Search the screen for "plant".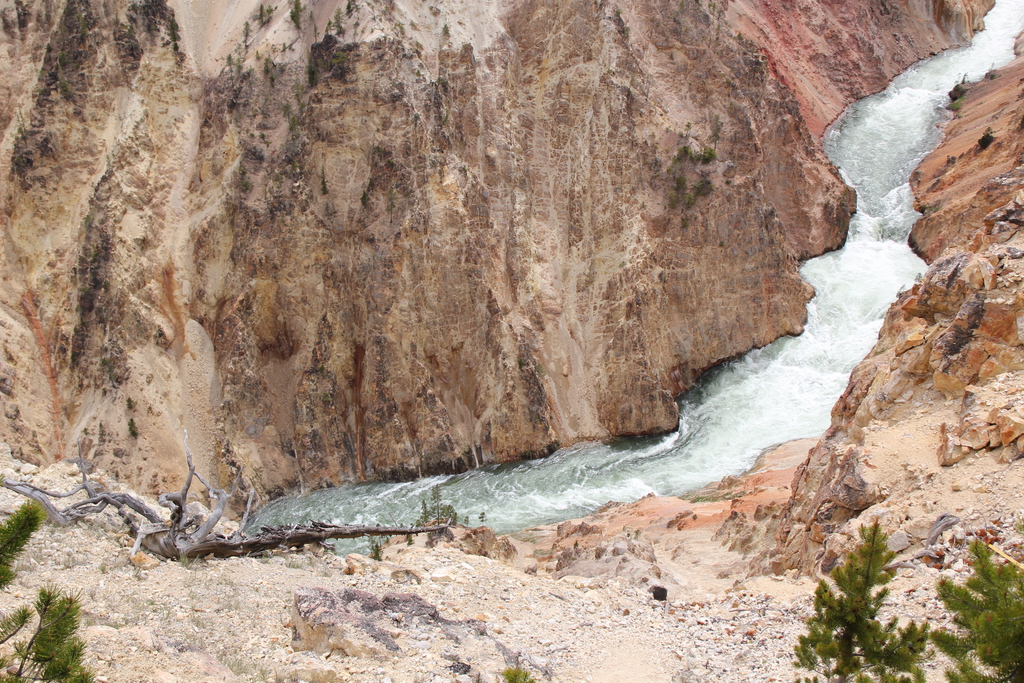
Found at rect(804, 515, 940, 672).
